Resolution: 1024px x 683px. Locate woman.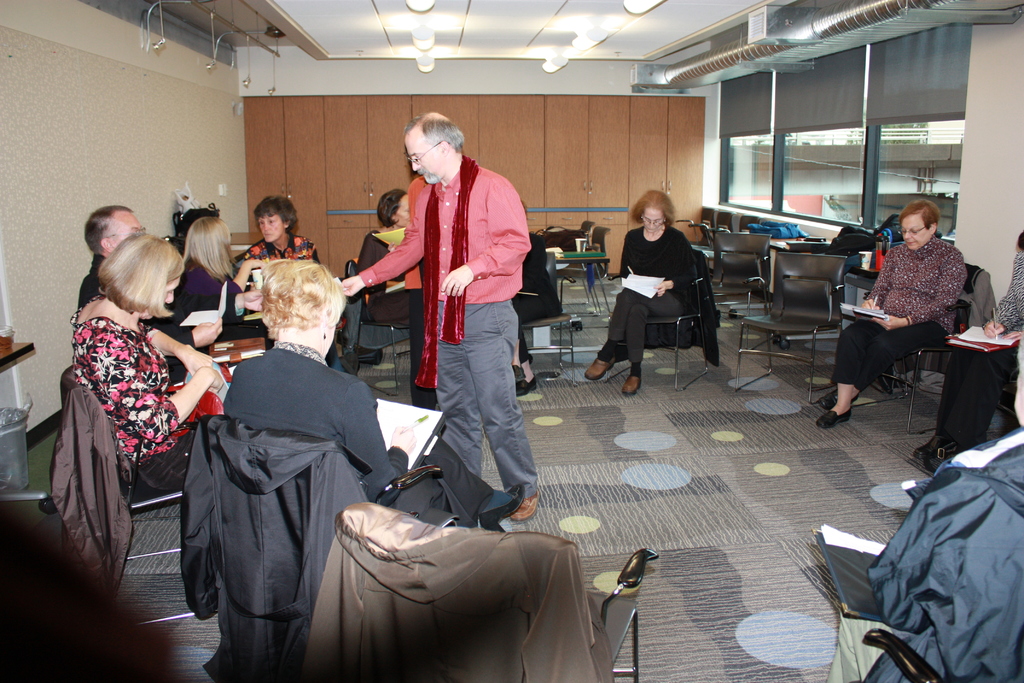
rect(173, 220, 270, 341).
